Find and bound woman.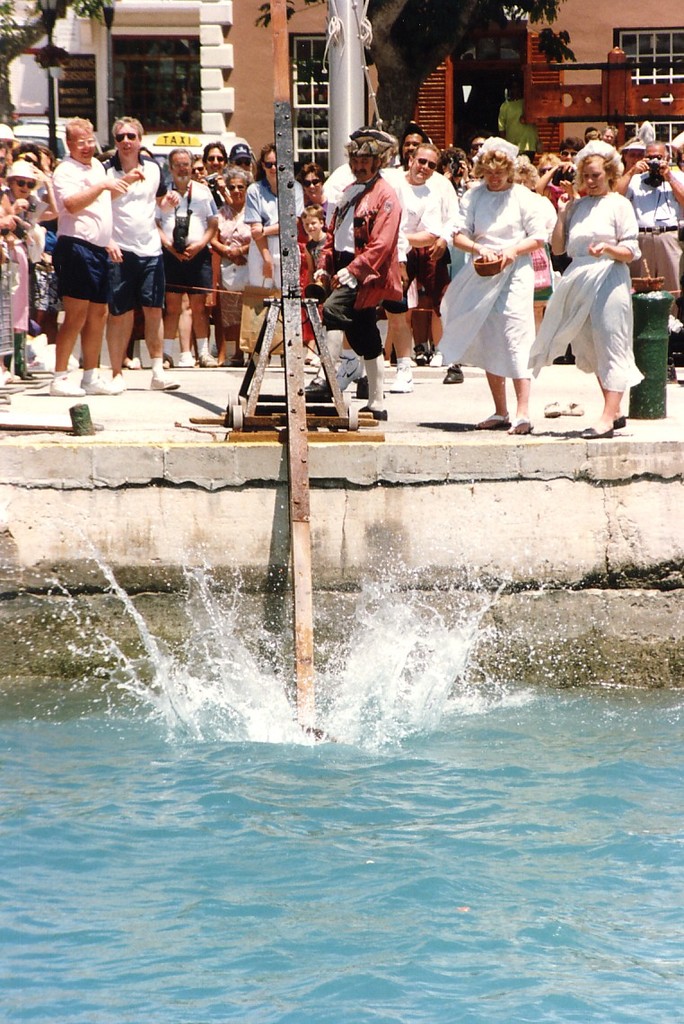
Bound: l=403, t=119, r=432, b=171.
